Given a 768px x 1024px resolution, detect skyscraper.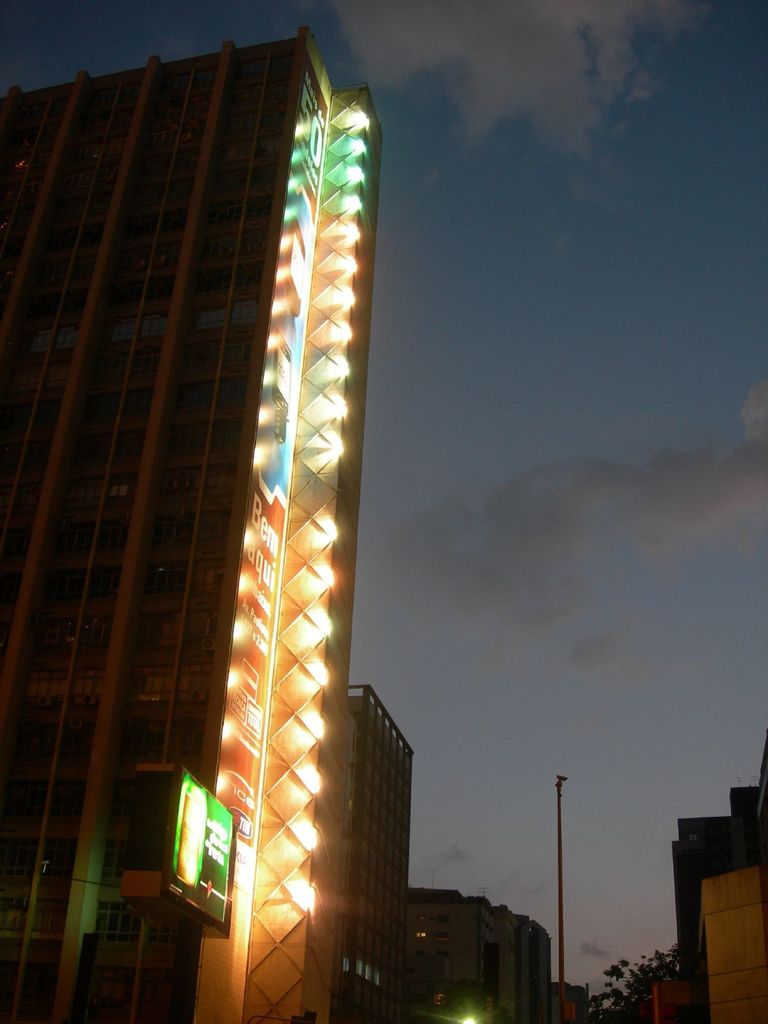
select_region(327, 687, 409, 1023).
